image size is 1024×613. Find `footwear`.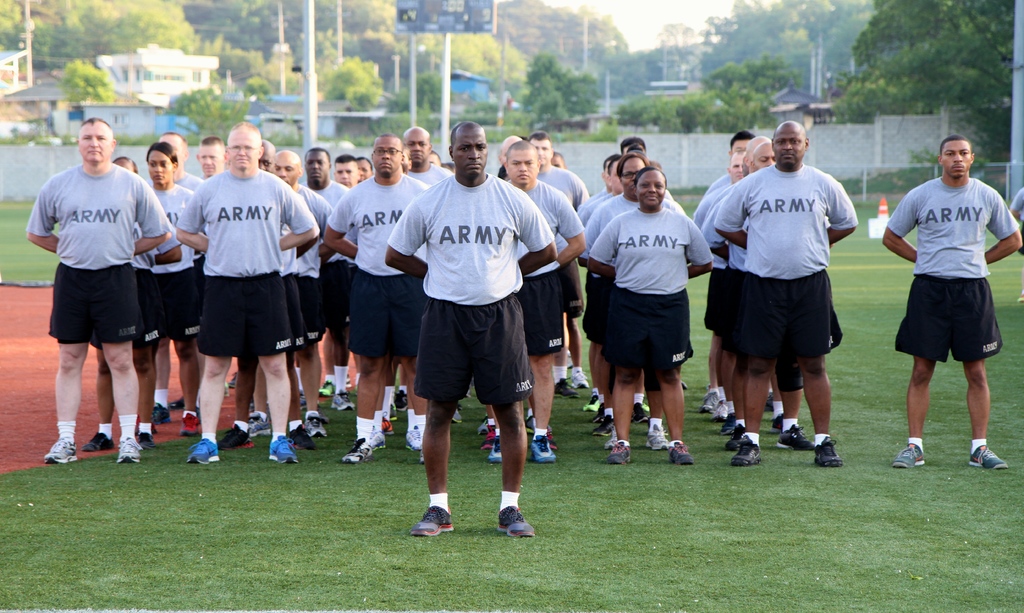
detection(890, 441, 927, 467).
